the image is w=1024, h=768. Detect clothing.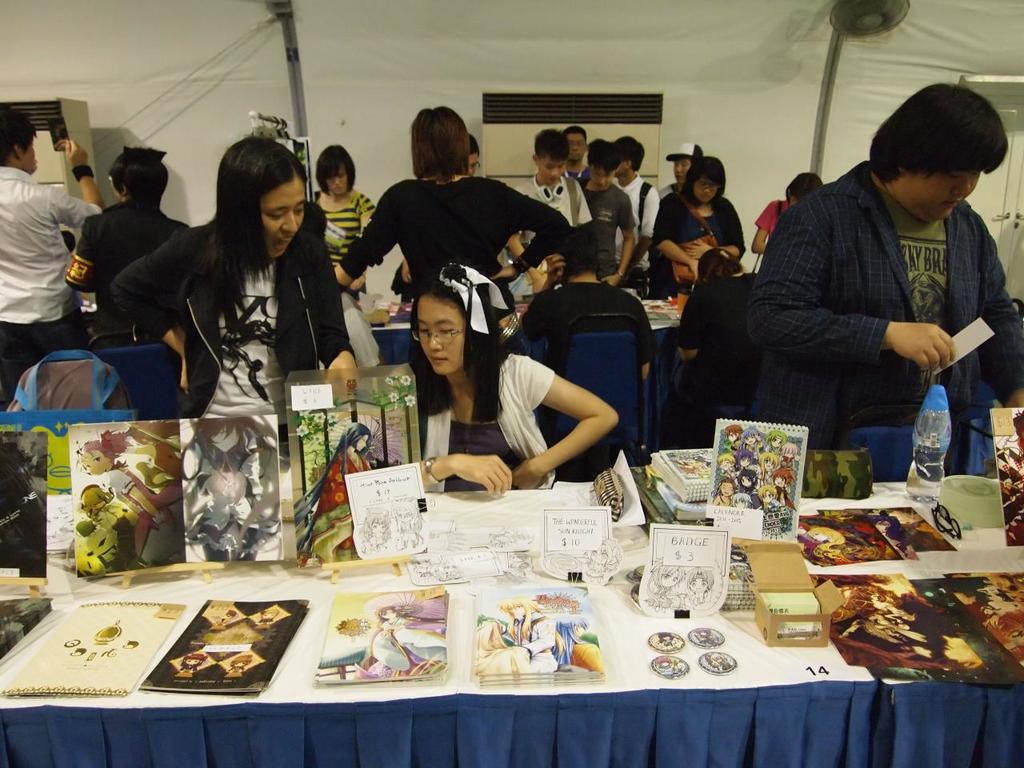
Detection: 317 188 378 263.
